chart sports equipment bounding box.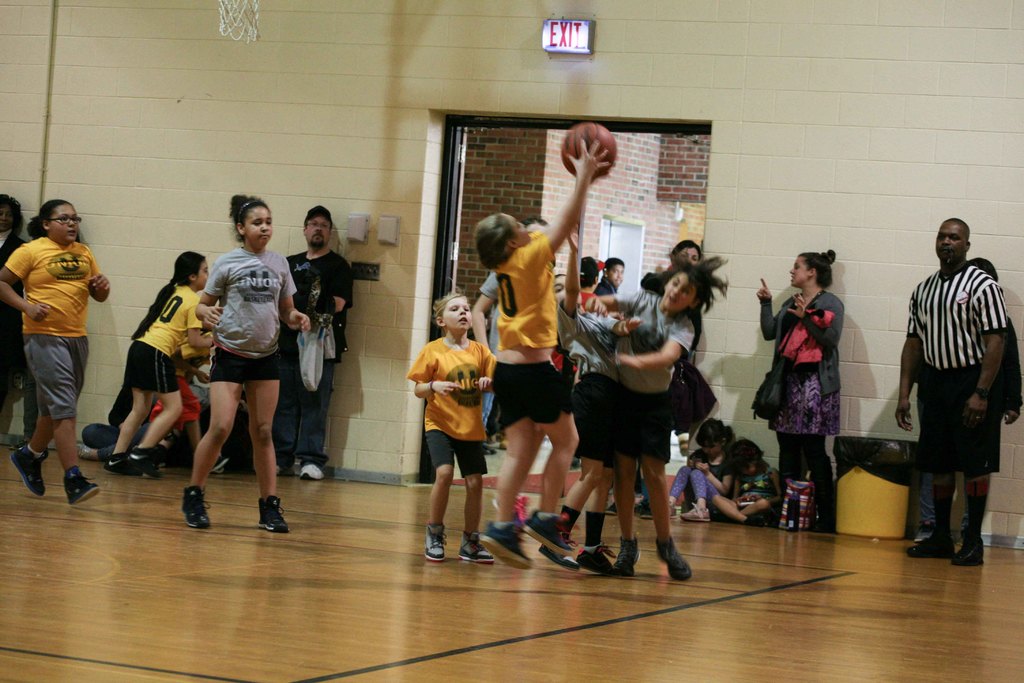
Charted: bbox(563, 124, 616, 179).
